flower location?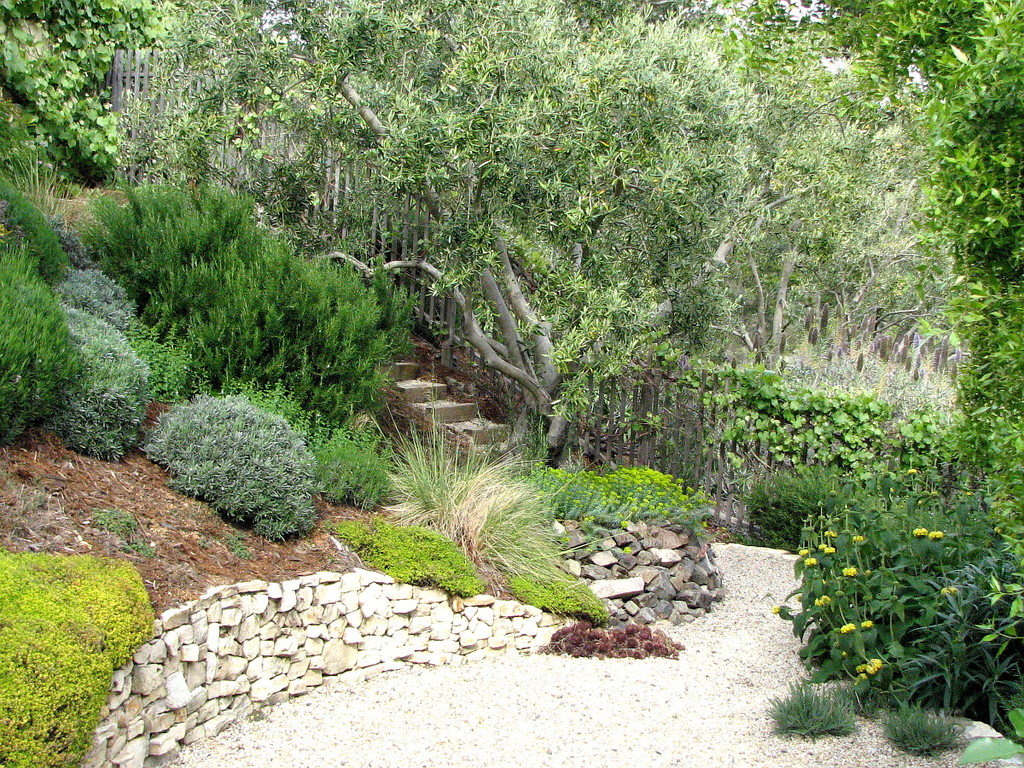
<bbox>865, 655, 882, 677</bbox>
